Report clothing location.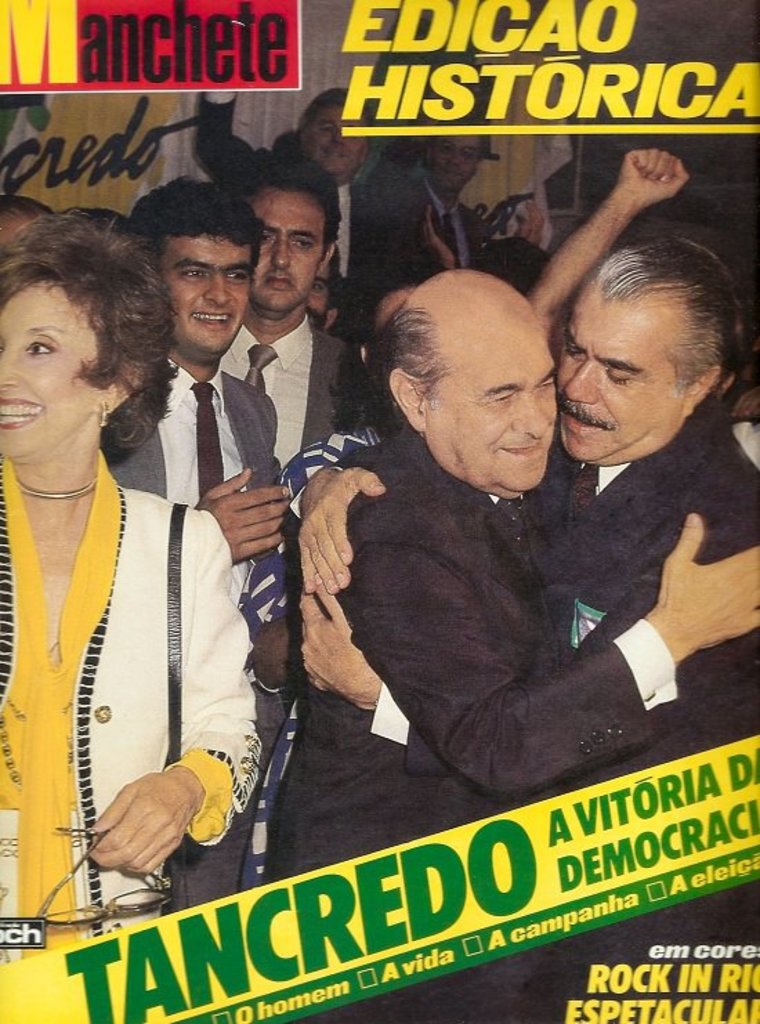
Report: (x1=510, y1=406, x2=759, y2=1023).
